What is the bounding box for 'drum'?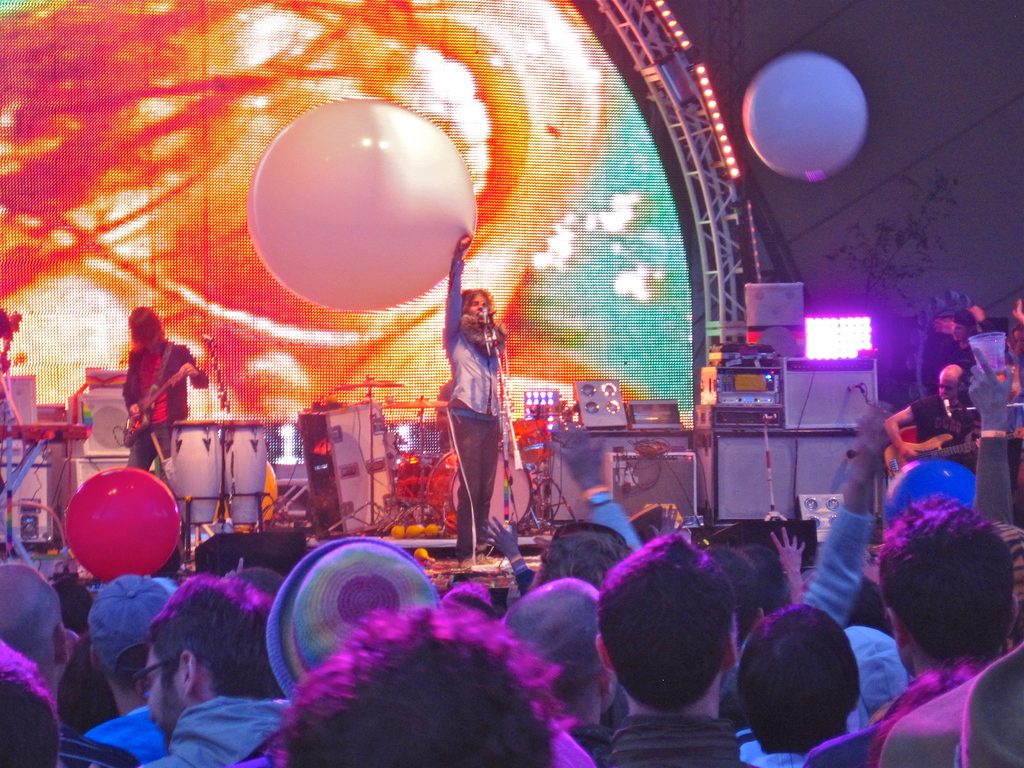
bbox=(168, 417, 220, 528).
